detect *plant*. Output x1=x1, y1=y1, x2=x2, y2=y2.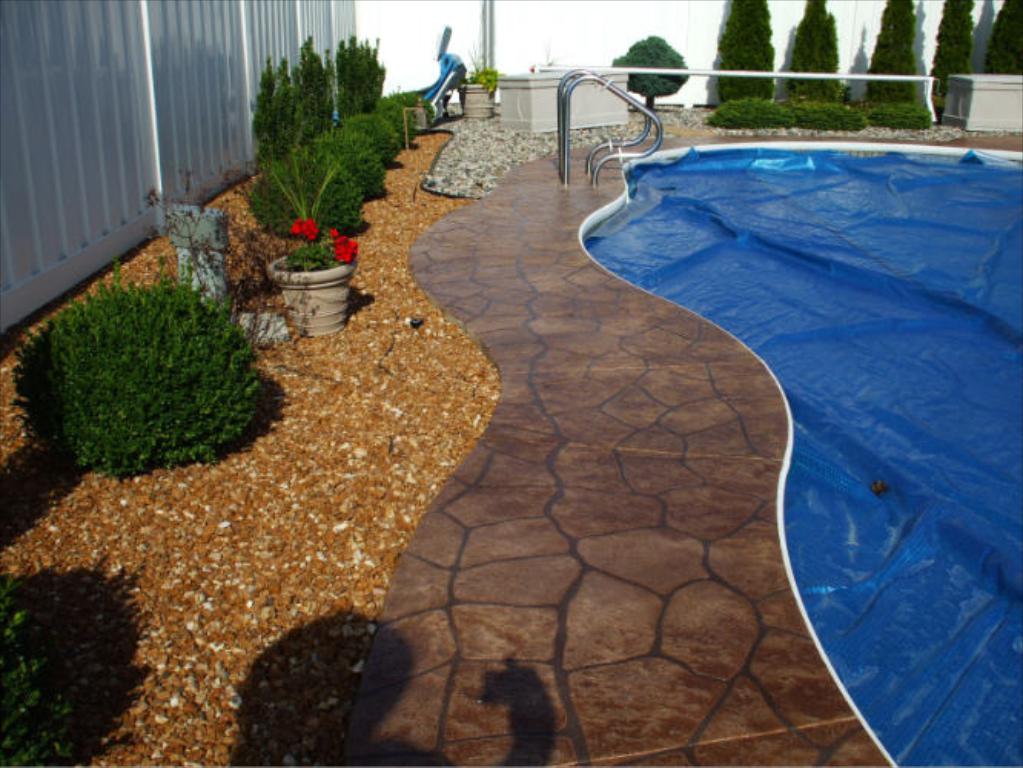
x1=608, y1=29, x2=691, y2=112.
